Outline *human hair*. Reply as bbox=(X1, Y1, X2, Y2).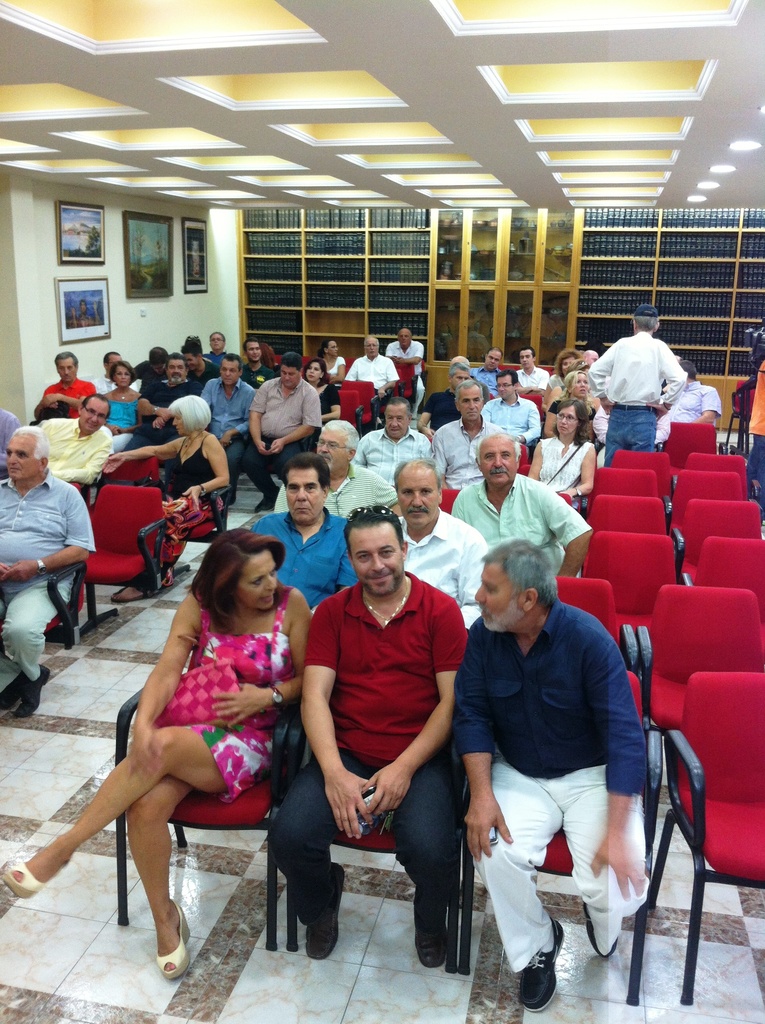
bbox=(300, 358, 329, 388).
